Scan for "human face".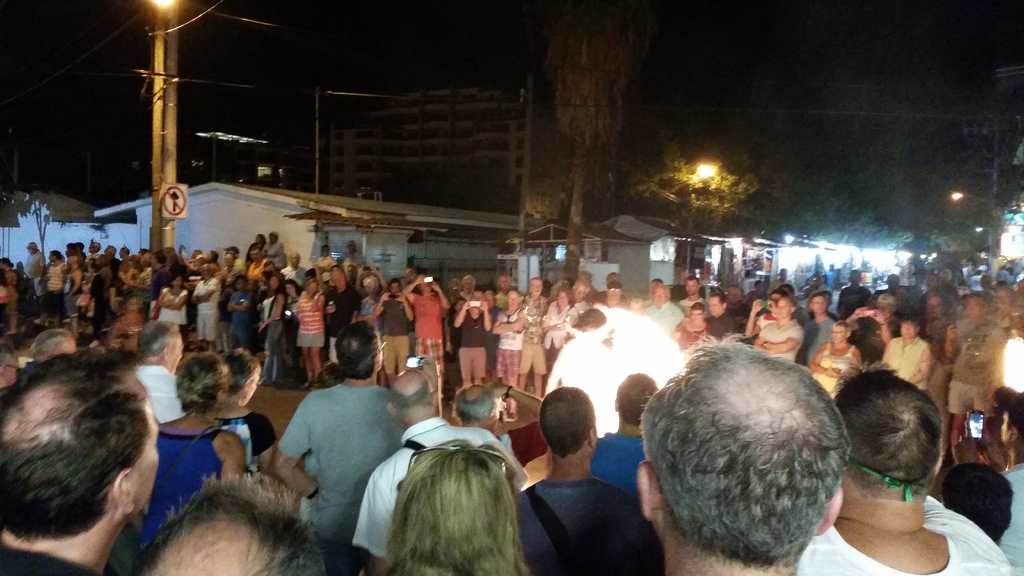
Scan result: x1=129 y1=396 x2=161 y2=513.
